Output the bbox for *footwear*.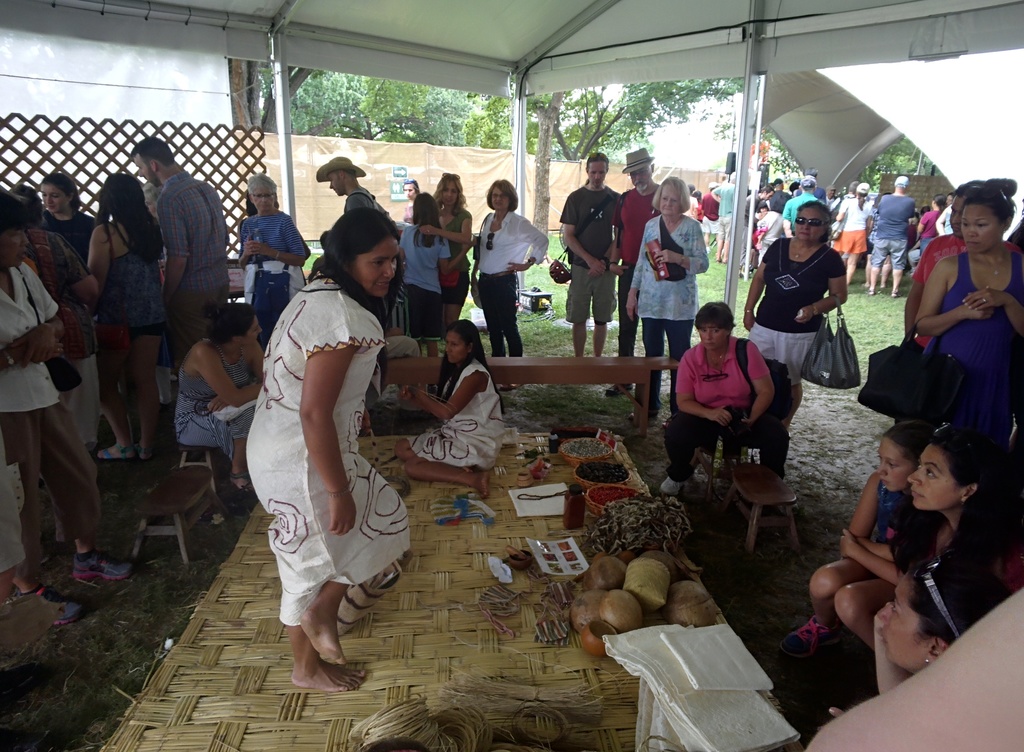
(x1=629, y1=405, x2=669, y2=423).
